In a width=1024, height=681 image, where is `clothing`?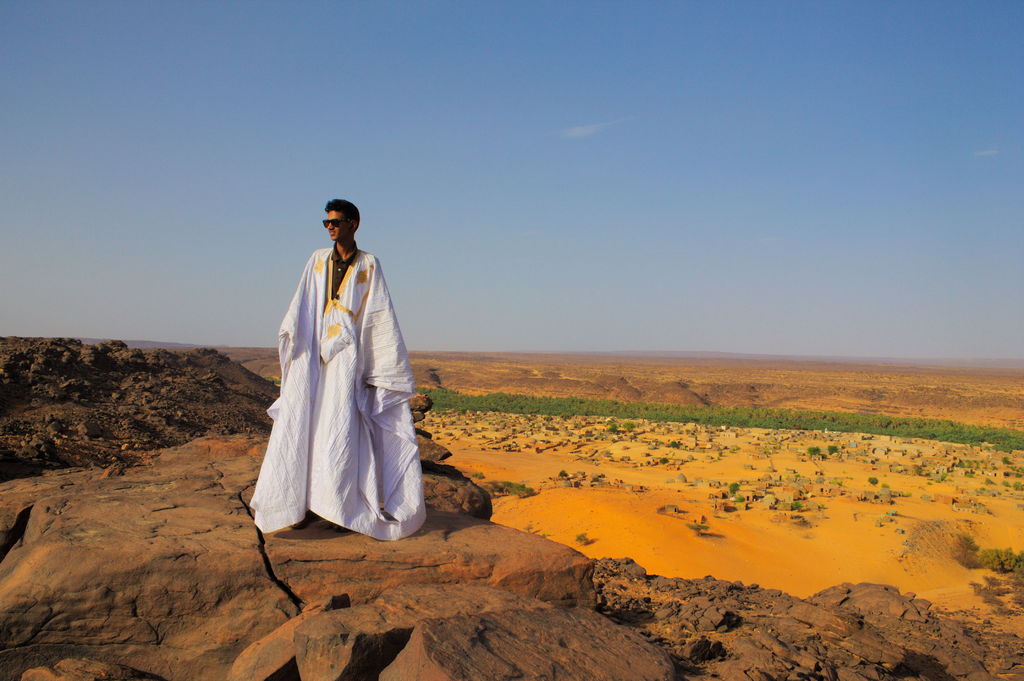
x1=259, y1=224, x2=420, y2=547.
